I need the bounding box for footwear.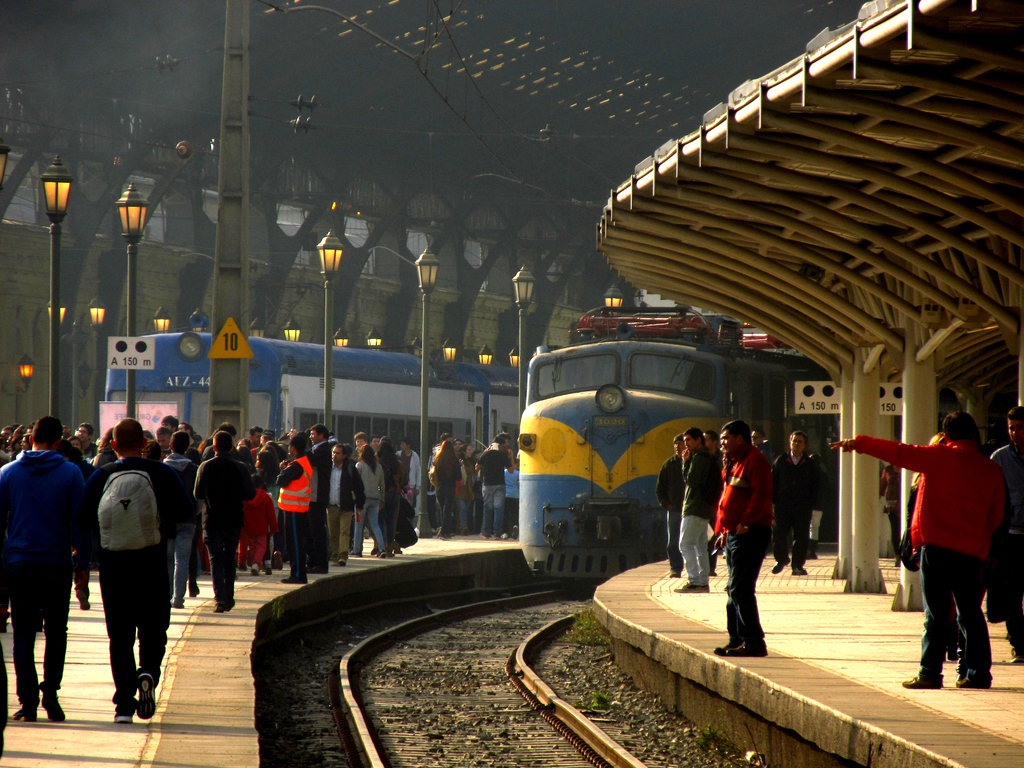
Here it is: BBox(906, 664, 941, 689).
